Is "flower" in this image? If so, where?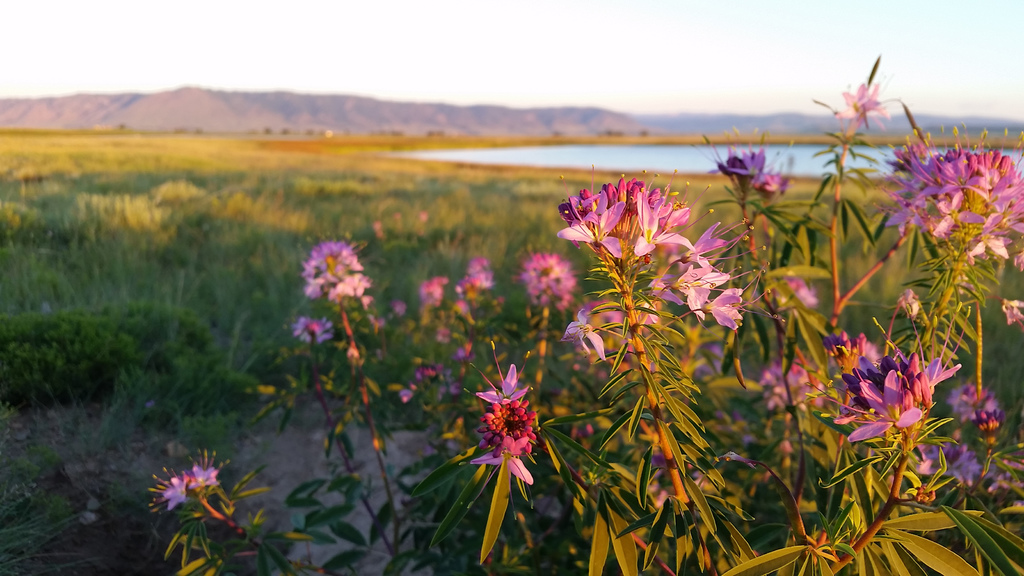
Yes, at 146 462 189 513.
